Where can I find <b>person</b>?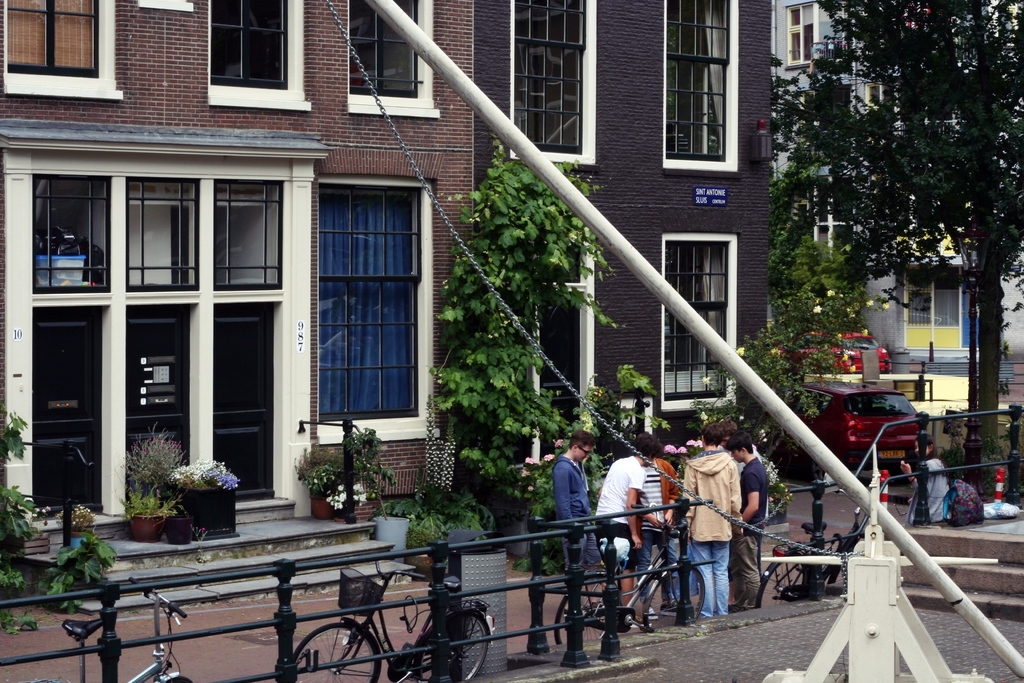
You can find it at rect(625, 424, 705, 620).
